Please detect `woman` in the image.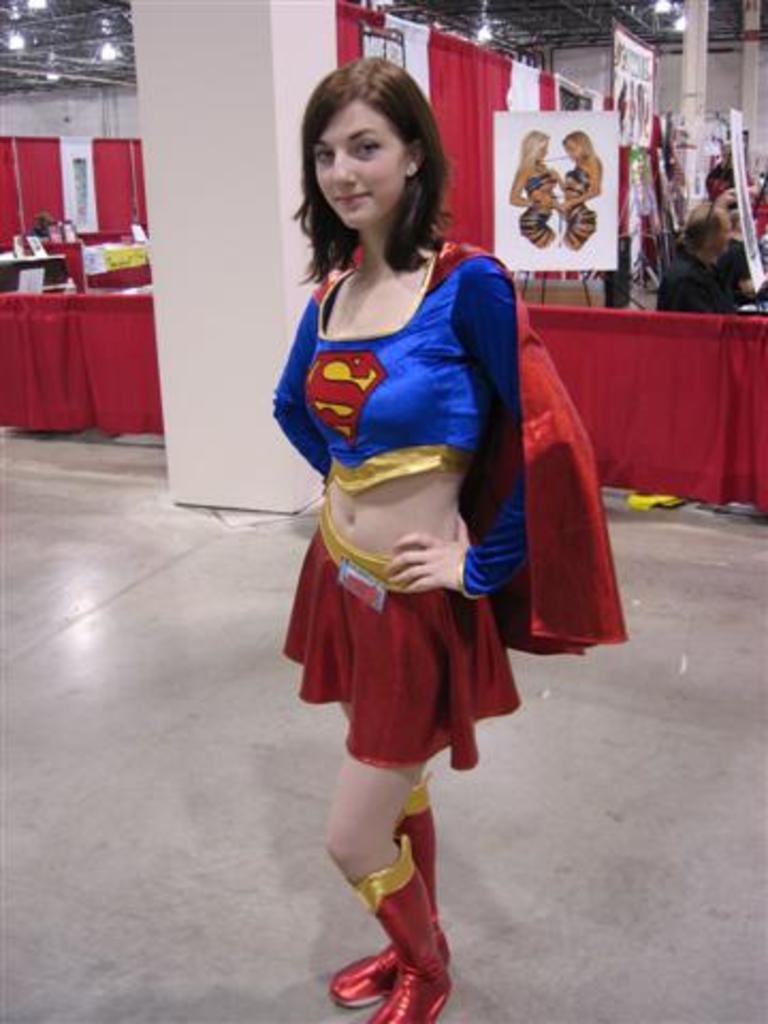
<box>271,51,631,1022</box>.
